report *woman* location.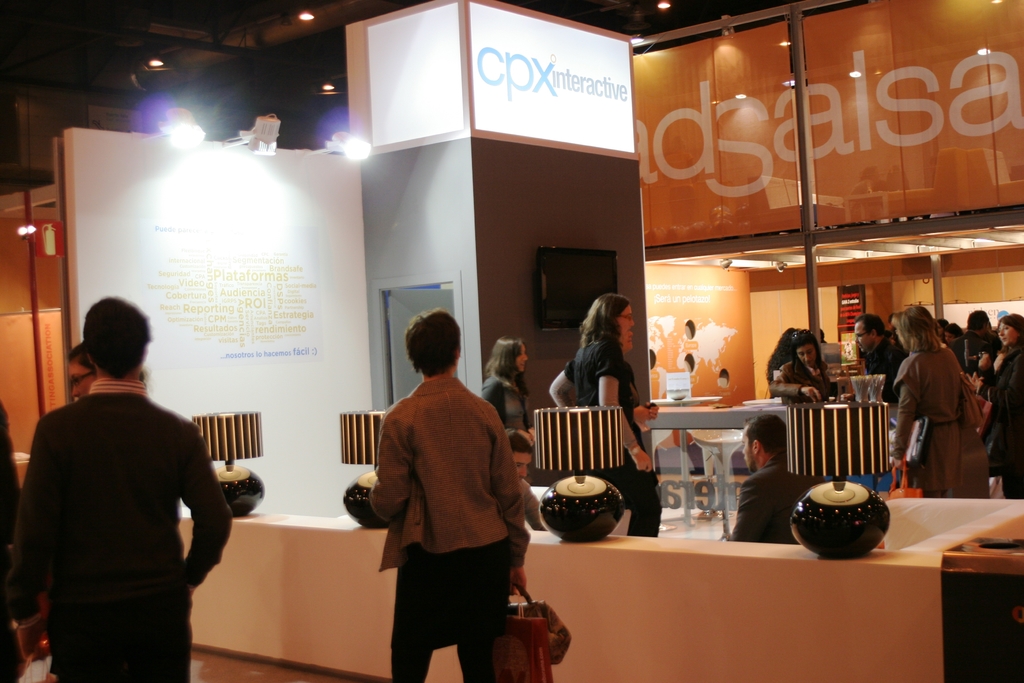
Report: box(939, 320, 957, 350).
